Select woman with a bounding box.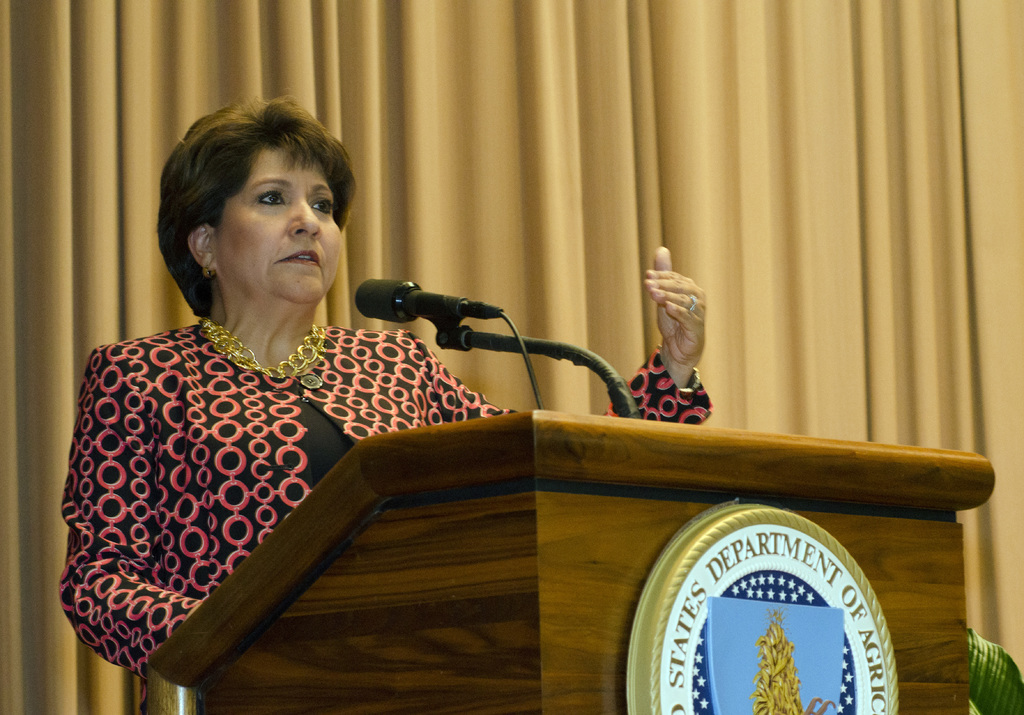
l=47, t=74, r=754, b=714.
